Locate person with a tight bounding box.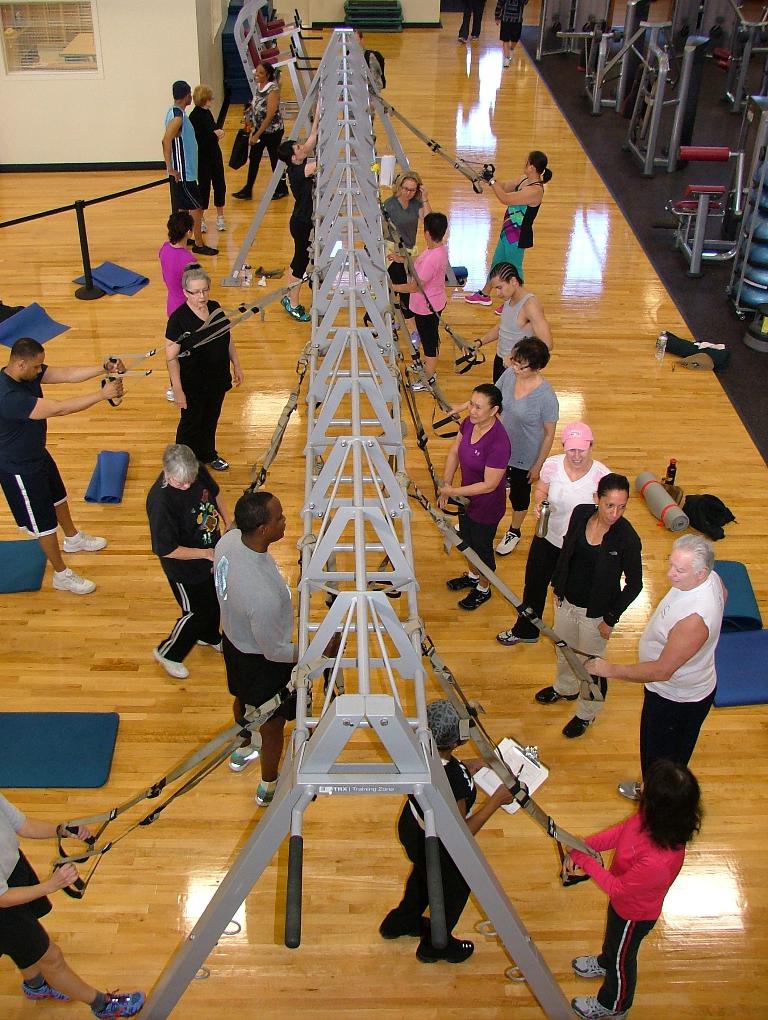
bbox=(500, 421, 622, 644).
